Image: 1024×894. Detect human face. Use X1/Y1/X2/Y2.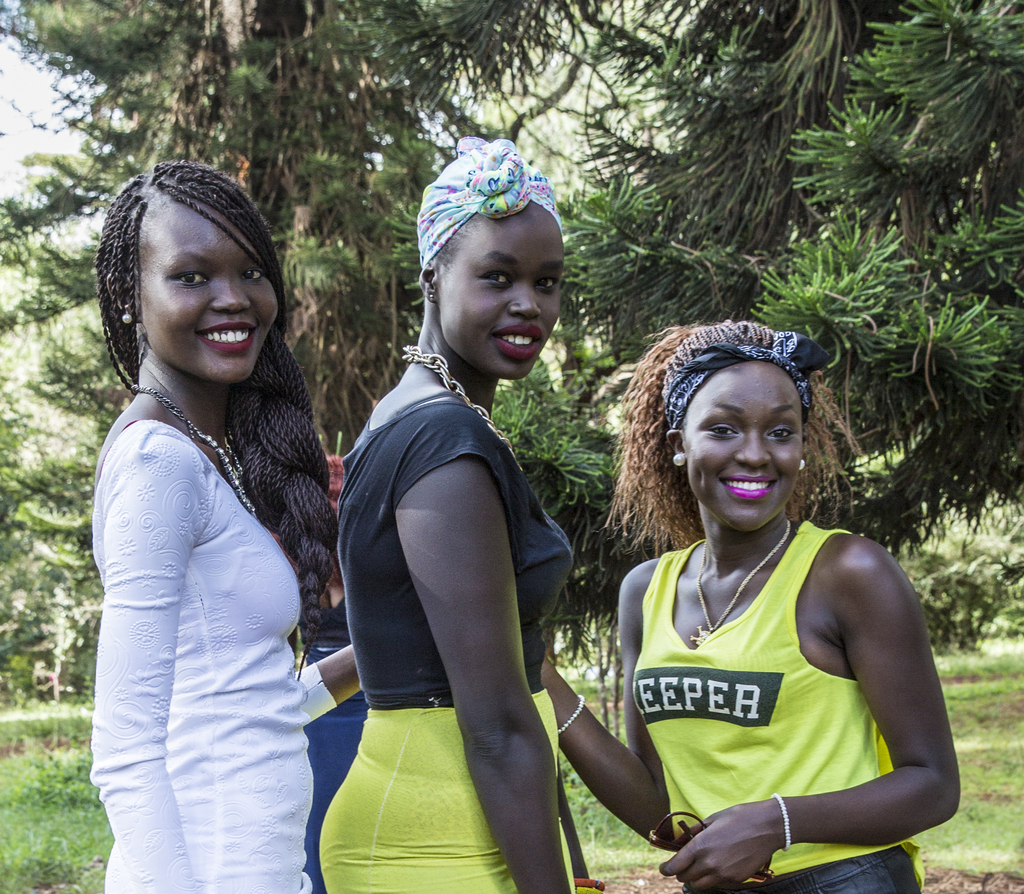
130/191/275/378.
